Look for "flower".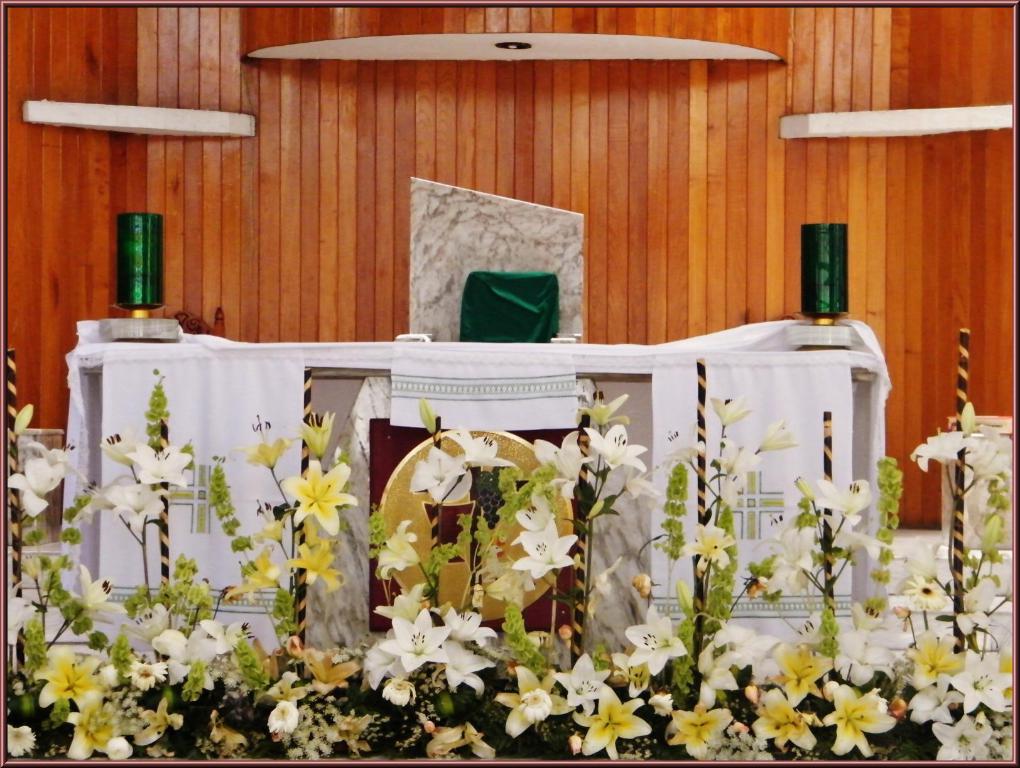
Found: 747 550 776 600.
